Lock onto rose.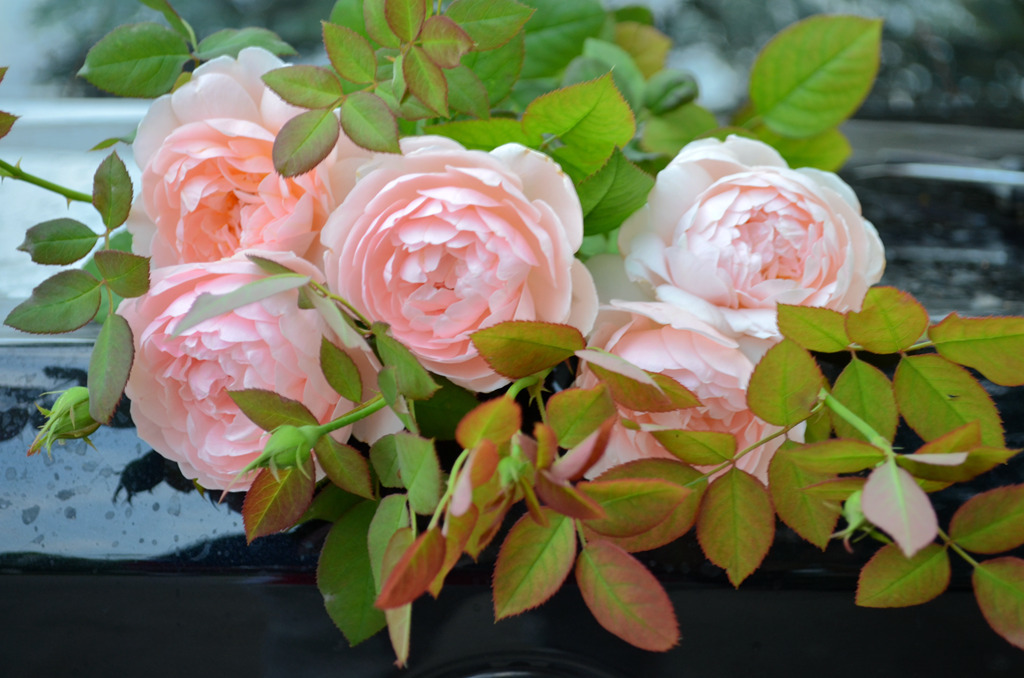
Locked: (left=116, top=266, right=408, bottom=492).
